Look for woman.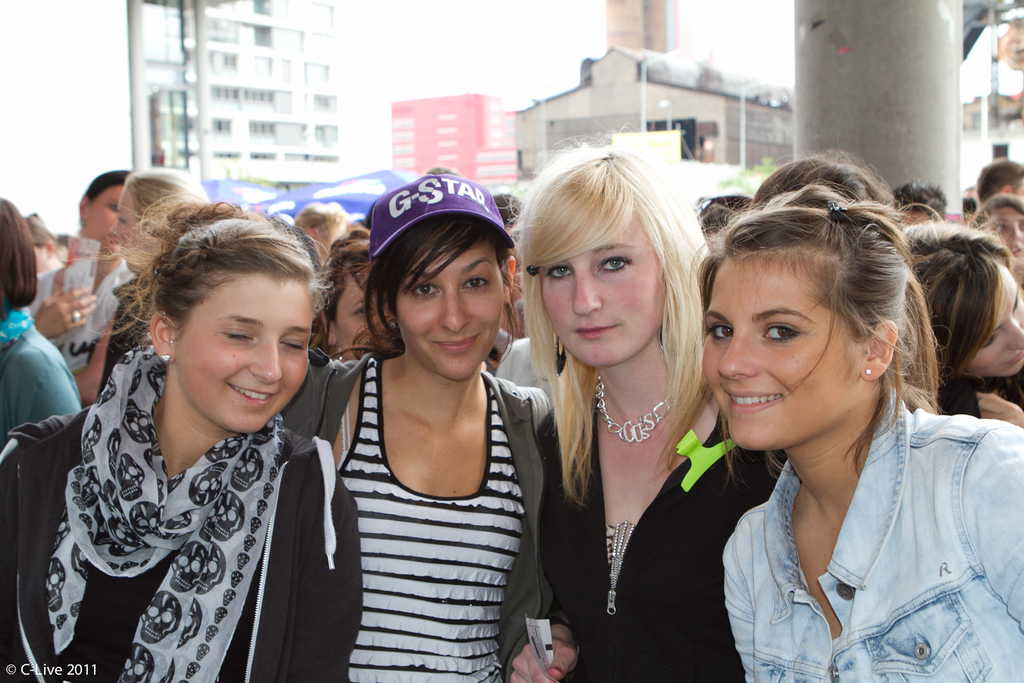
Found: 0:184:365:682.
